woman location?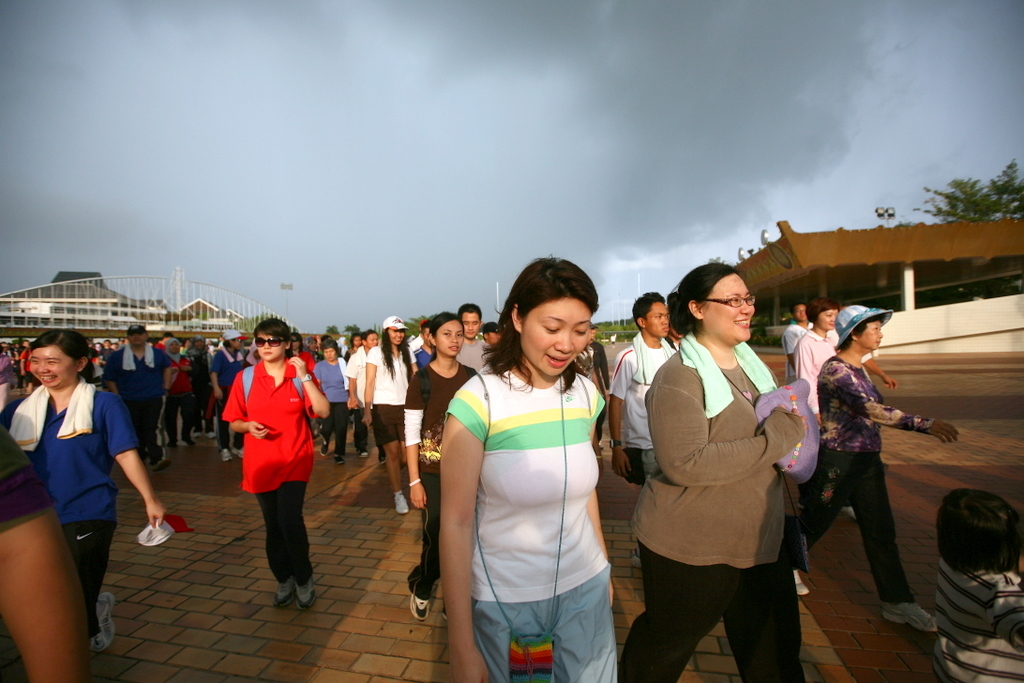
308, 333, 350, 467
